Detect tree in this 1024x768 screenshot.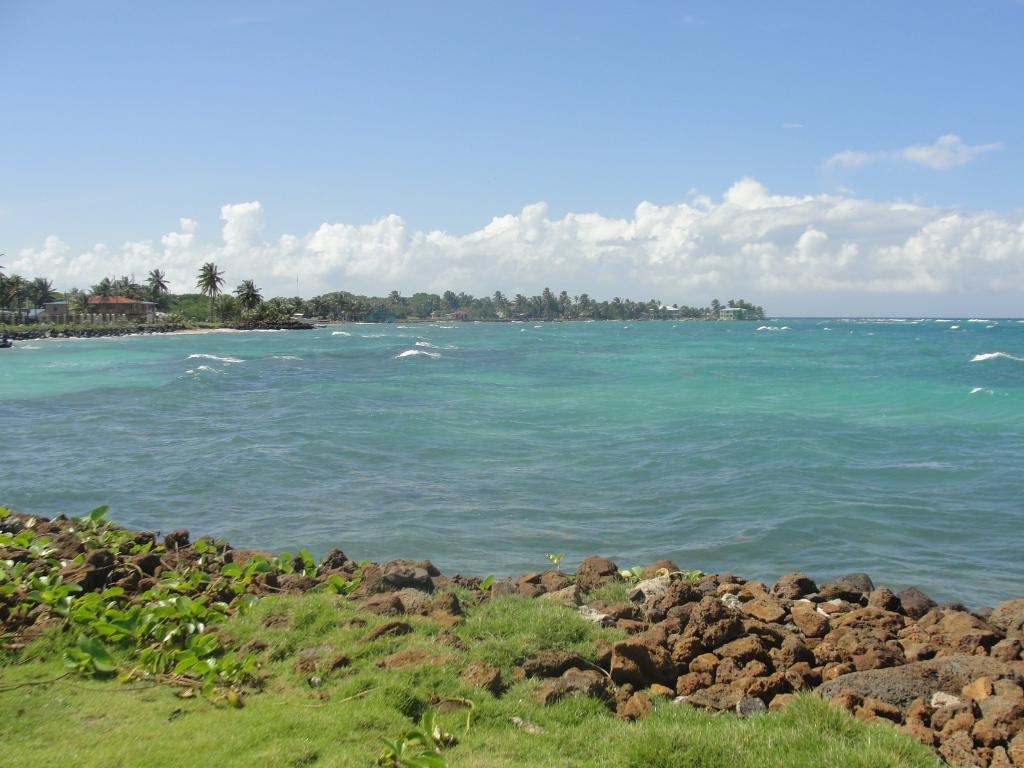
Detection: crop(148, 267, 166, 308).
